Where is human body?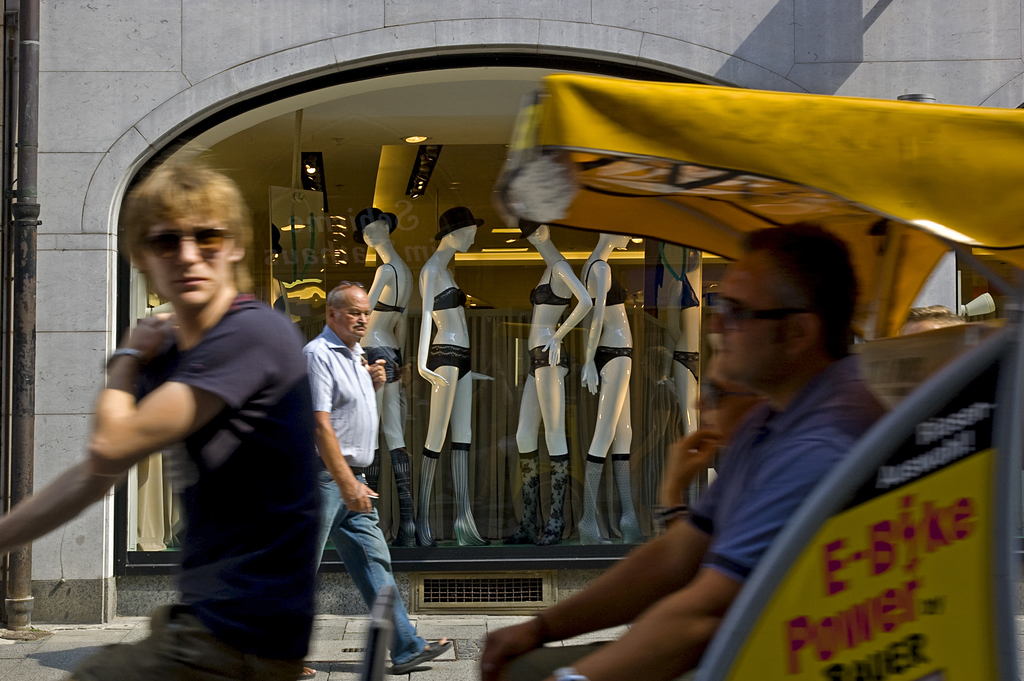
[left=52, top=169, right=338, bottom=666].
